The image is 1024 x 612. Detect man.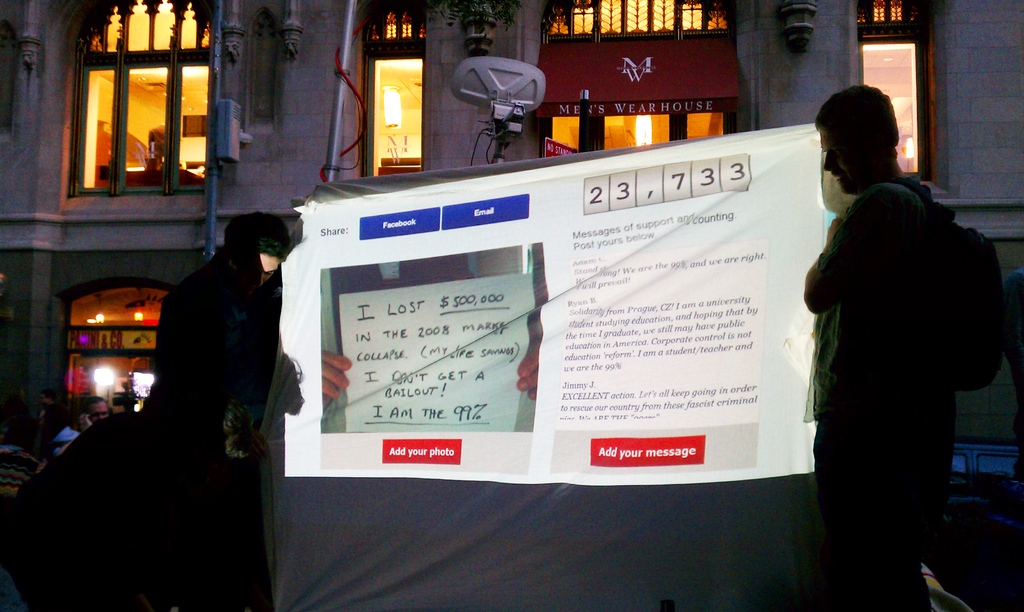
Detection: <region>83, 392, 118, 427</region>.
